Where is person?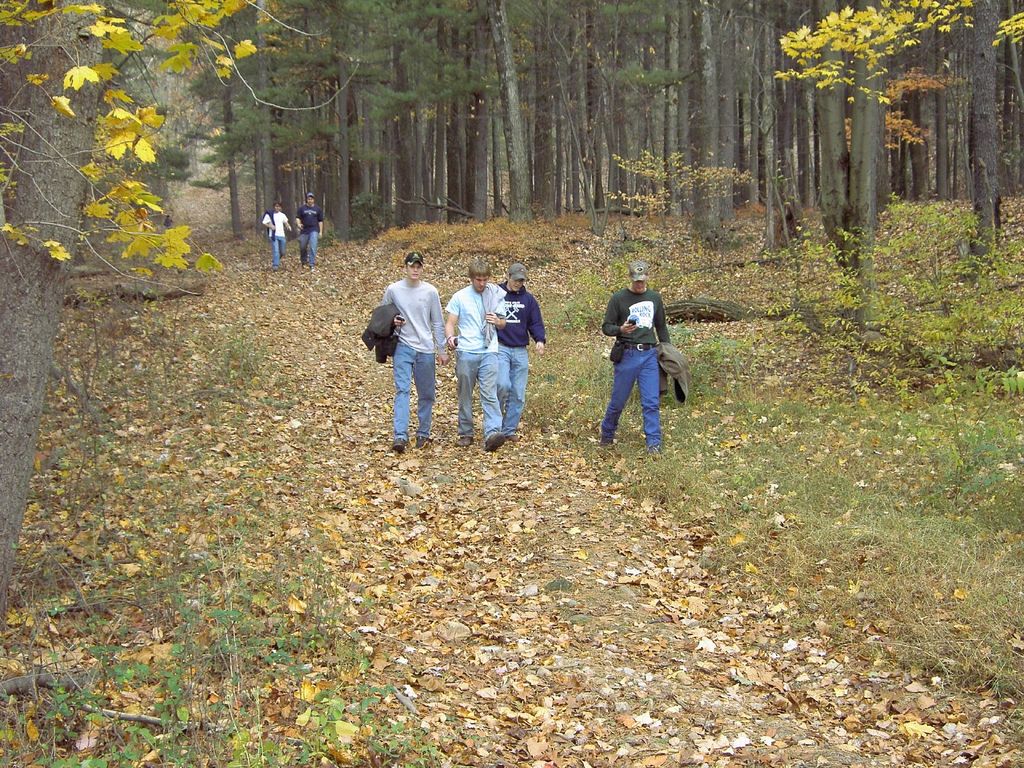
(left=442, top=260, right=522, bottom=451).
